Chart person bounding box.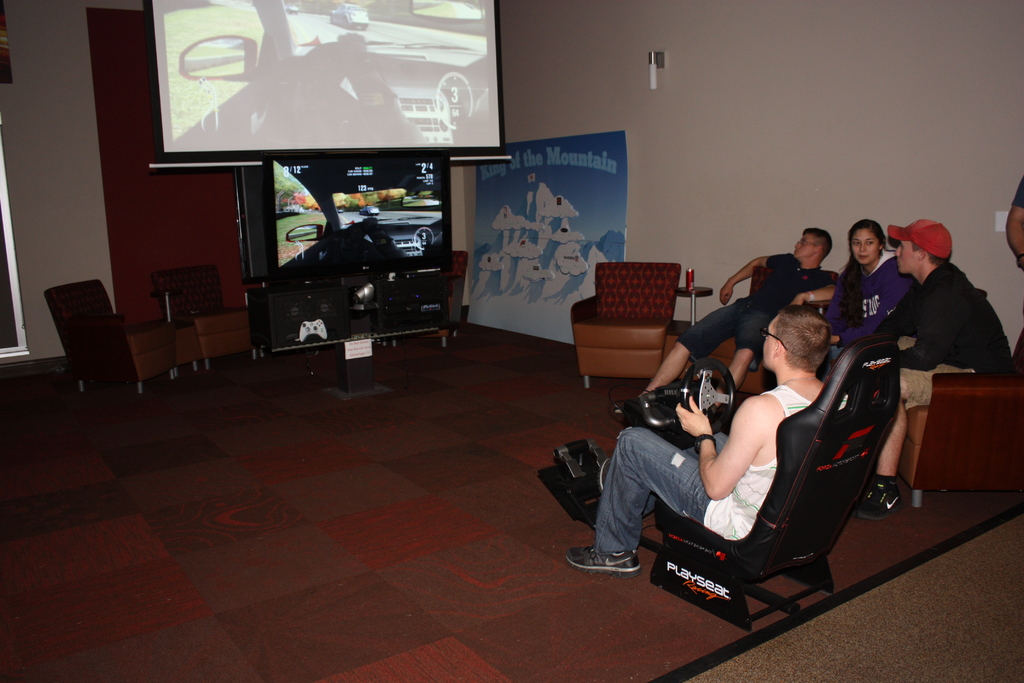
Charted: [left=568, top=309, right=837, bottom=579].
